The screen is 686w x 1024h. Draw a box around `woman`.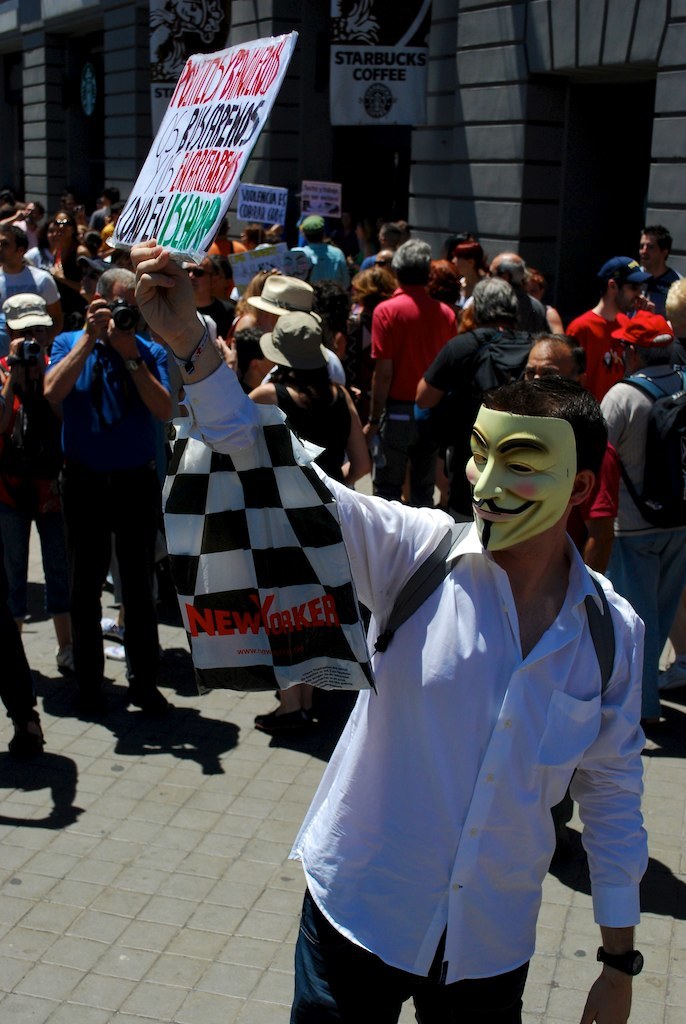
rect(50, 208, 97, 288).
